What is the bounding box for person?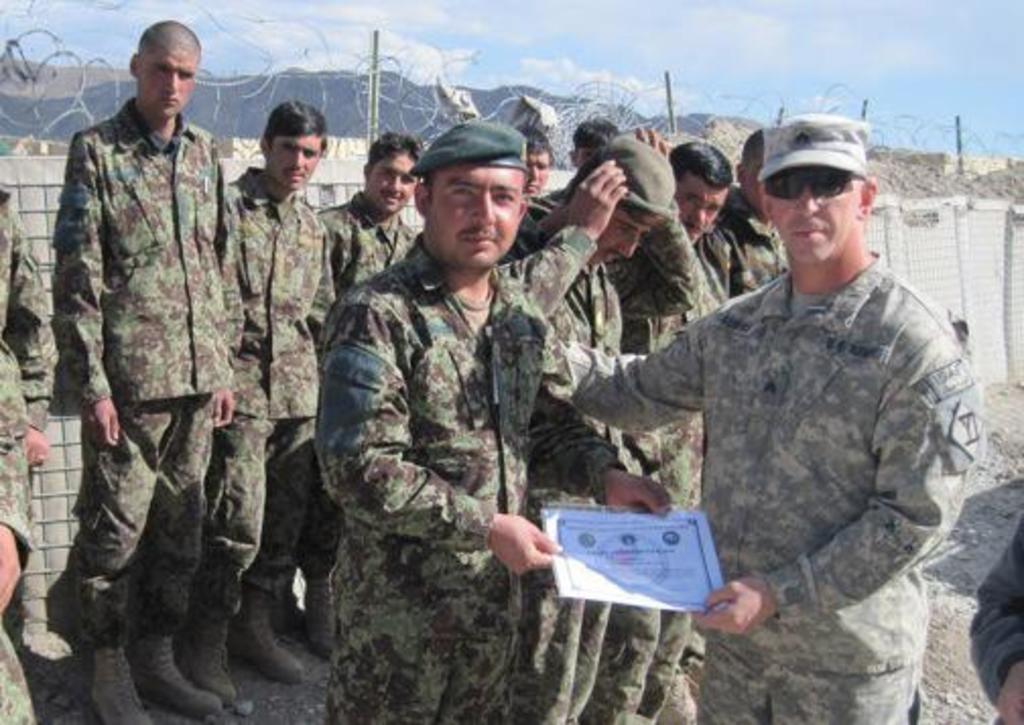
bbox(549, 114, 981, 723).
